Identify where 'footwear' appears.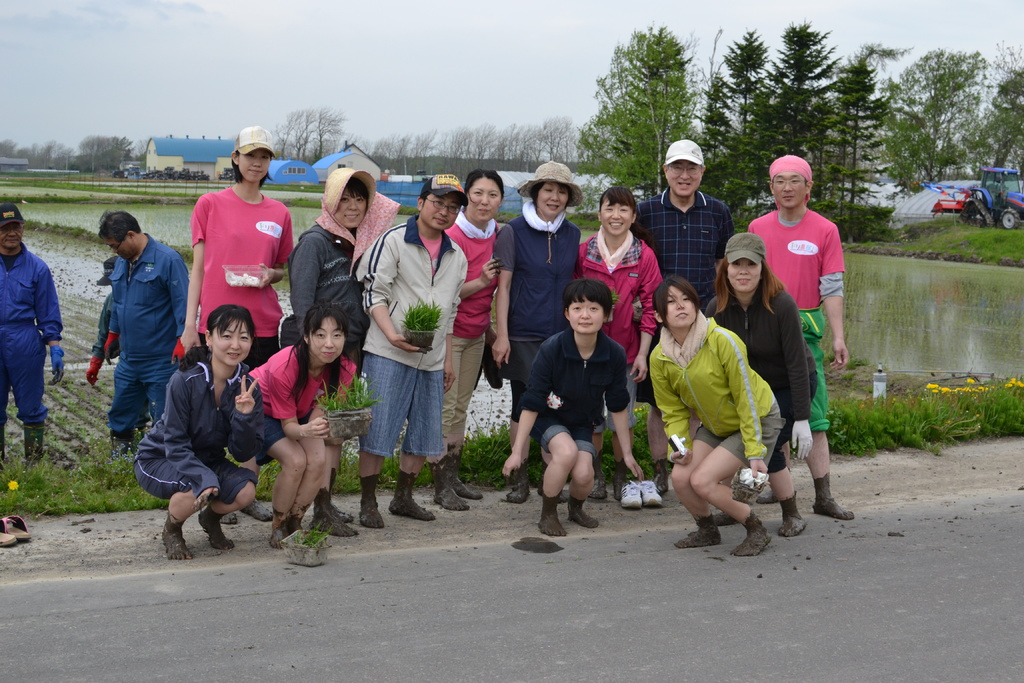
Appears at {"x1": 608, "y1": 449, "x2": 630, "y2": 502}.
